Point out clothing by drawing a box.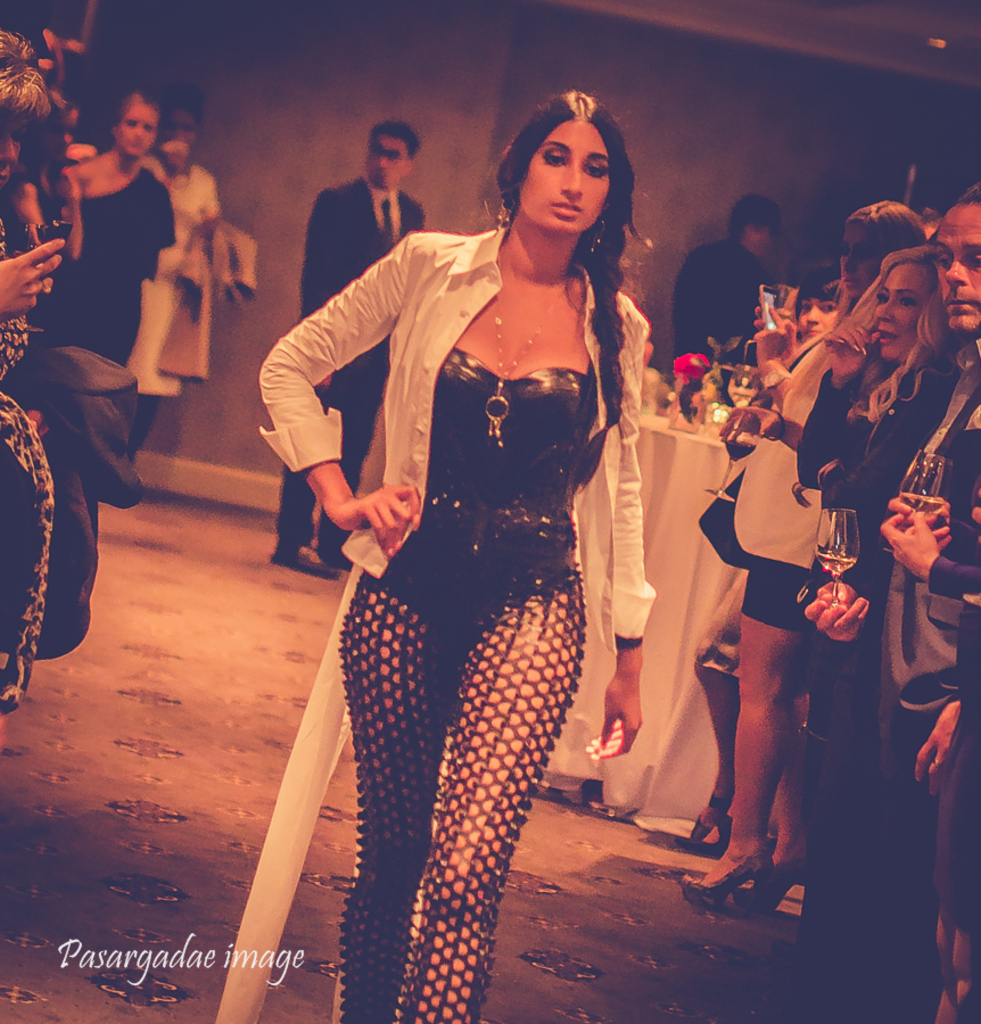
747 336 913 635.
